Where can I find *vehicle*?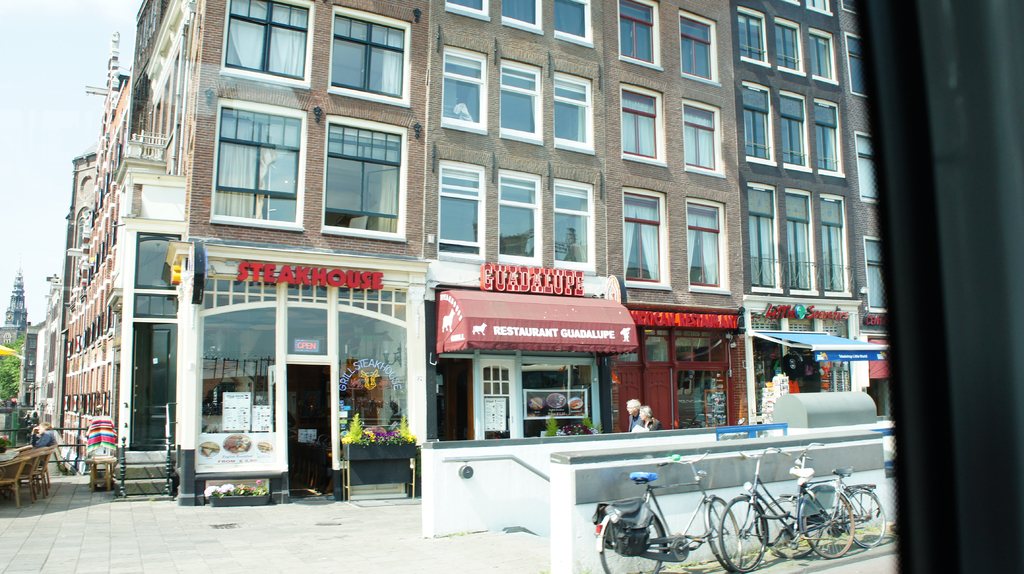
You can find it at [700, 445, 856, 570].
